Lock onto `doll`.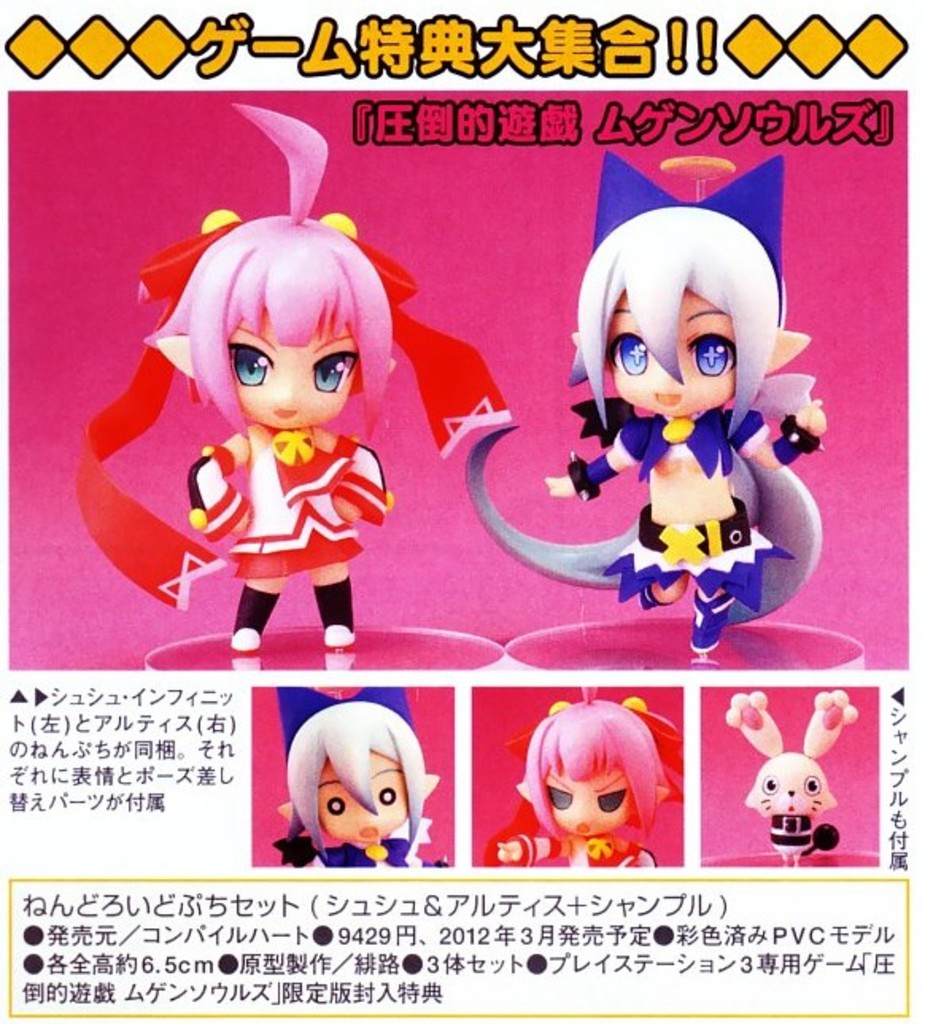
Locked: box=[461, 137, 860, 636].
